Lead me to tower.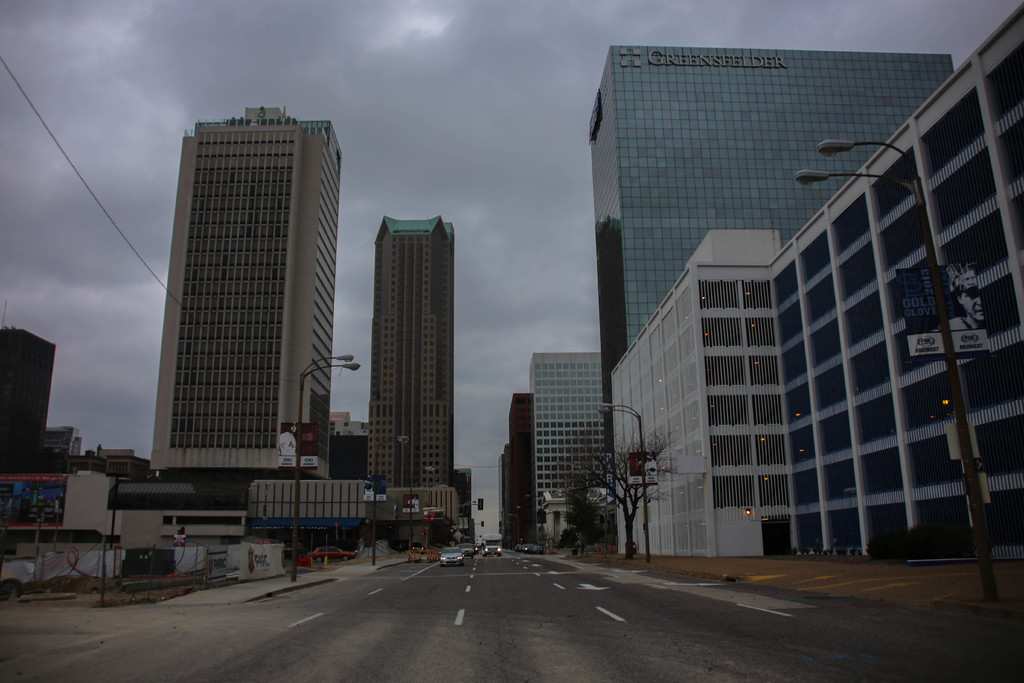
Lead to crop(356, 197, 454, 484).
